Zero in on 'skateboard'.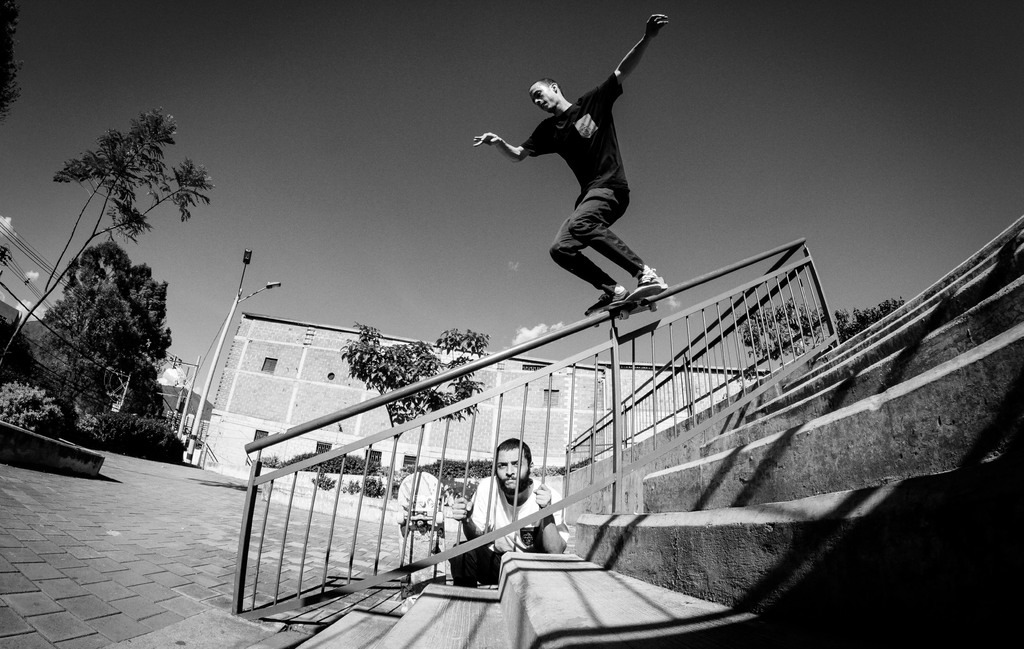
Zeroed in: x1=393, y1=471, x2=451, y2=600.
